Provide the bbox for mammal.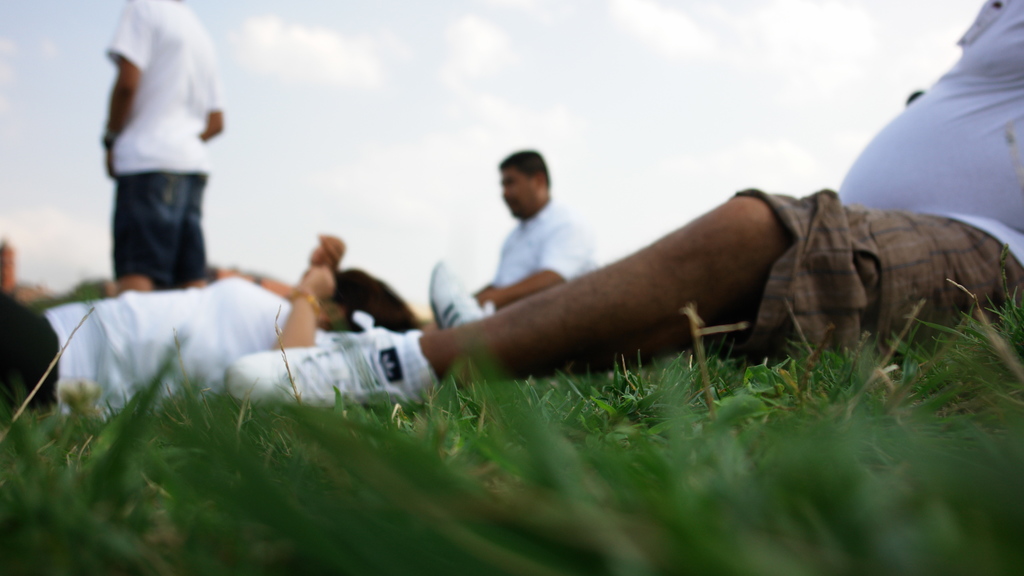
BBox(468, 145, 595, 303).
